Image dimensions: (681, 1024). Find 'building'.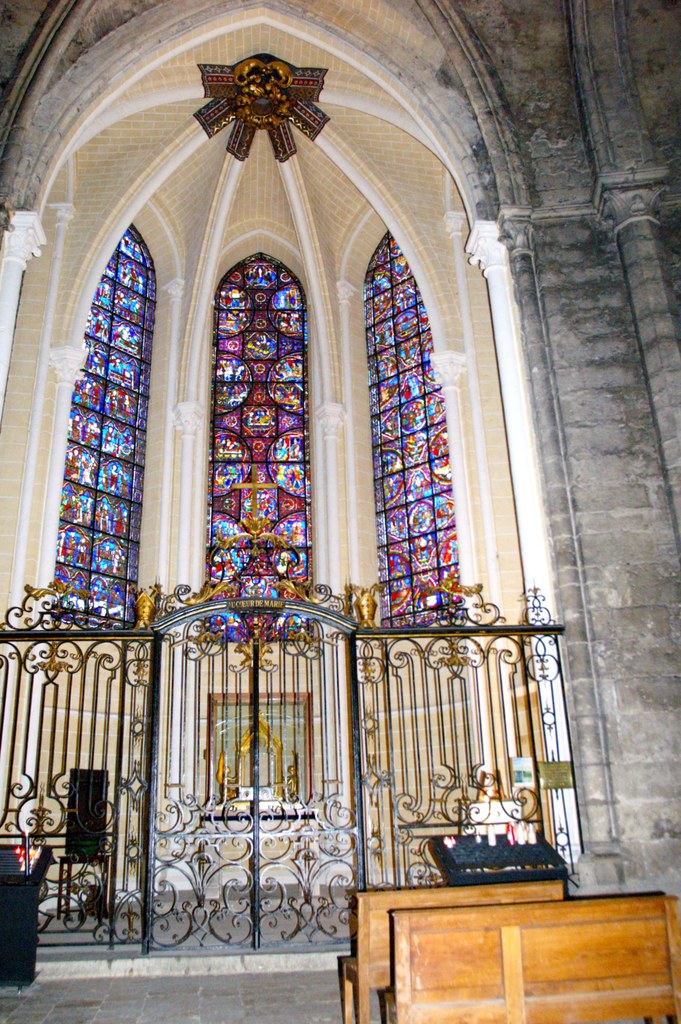
Rect(0, 0, 680, 1023).
